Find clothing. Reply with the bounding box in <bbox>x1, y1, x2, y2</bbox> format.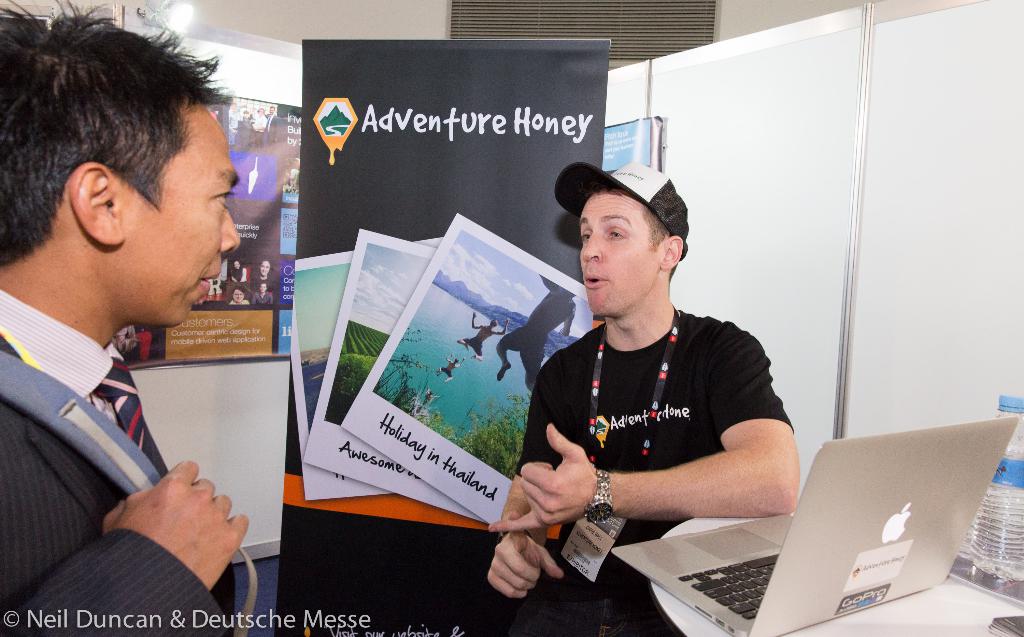
<bbox>522, 308, 796, 636</bbox>.
